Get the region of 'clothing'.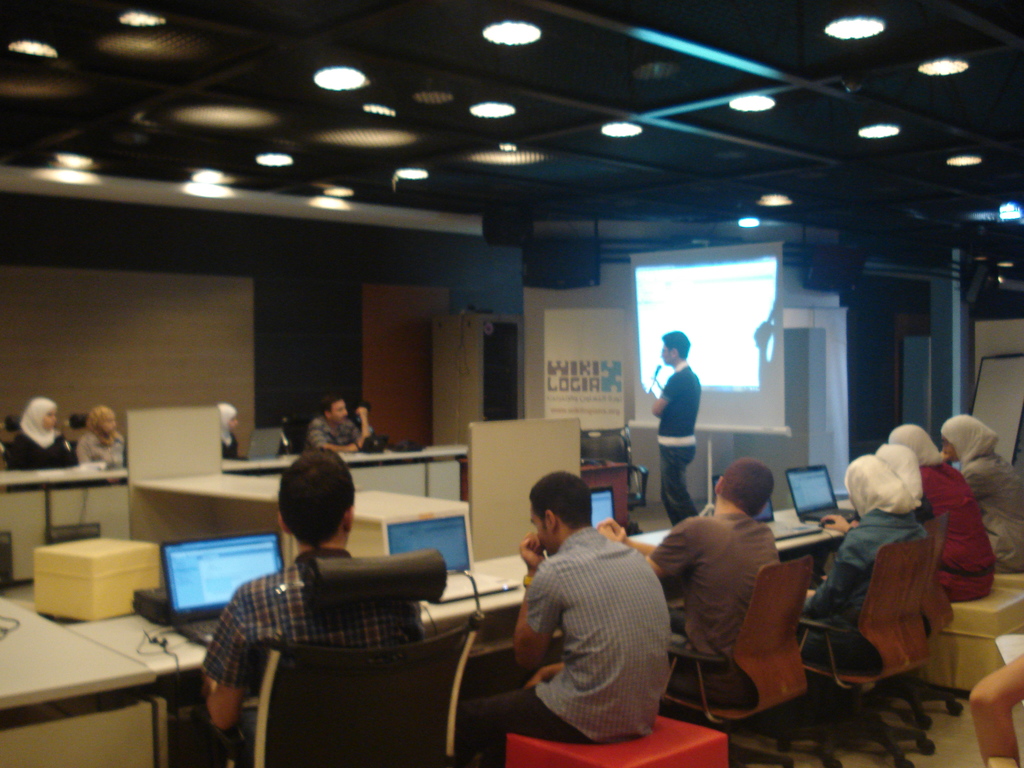
[460,522,673,767].
